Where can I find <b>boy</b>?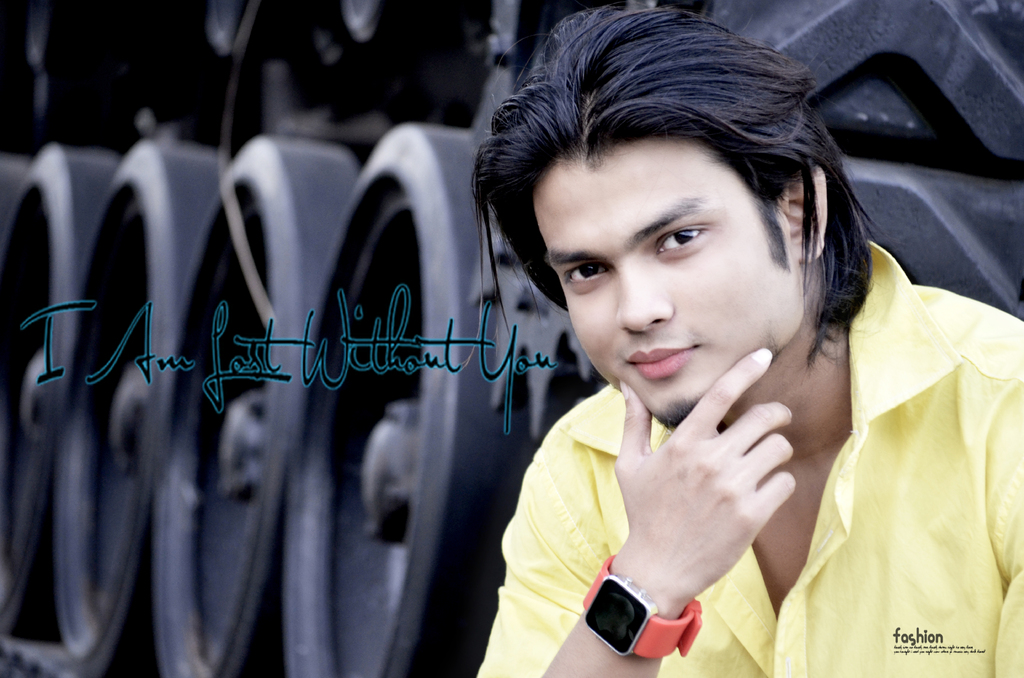
You can find it at select_region(469, 6, 1023, 677).
